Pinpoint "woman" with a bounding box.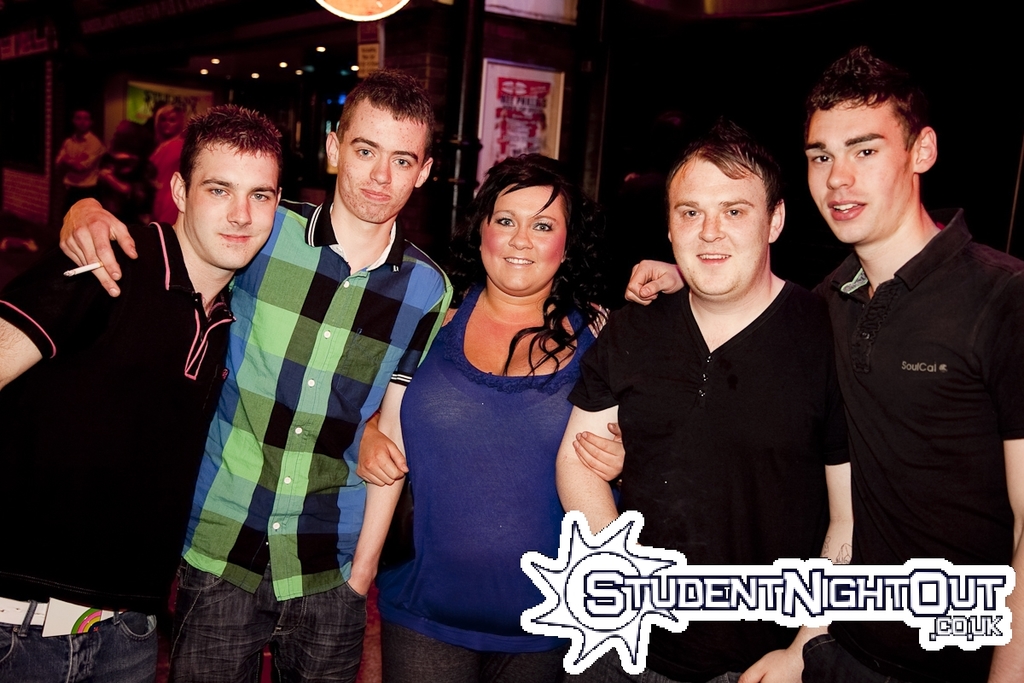
[left=95, top=117, right=149, bottom=232].
